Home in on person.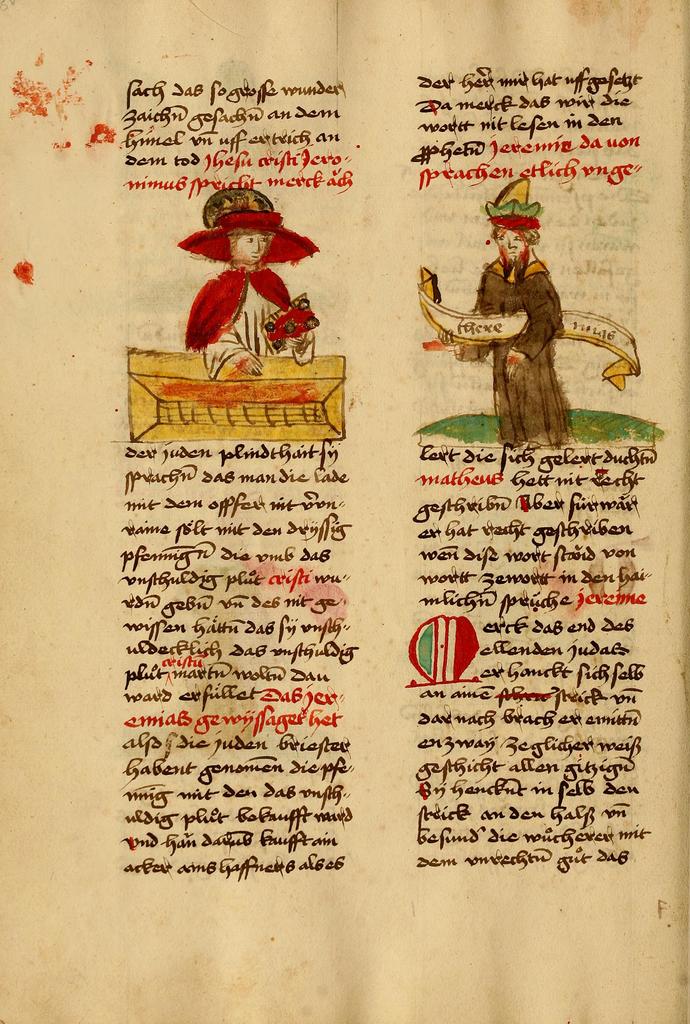
Homed in at 451,180,599,435.
